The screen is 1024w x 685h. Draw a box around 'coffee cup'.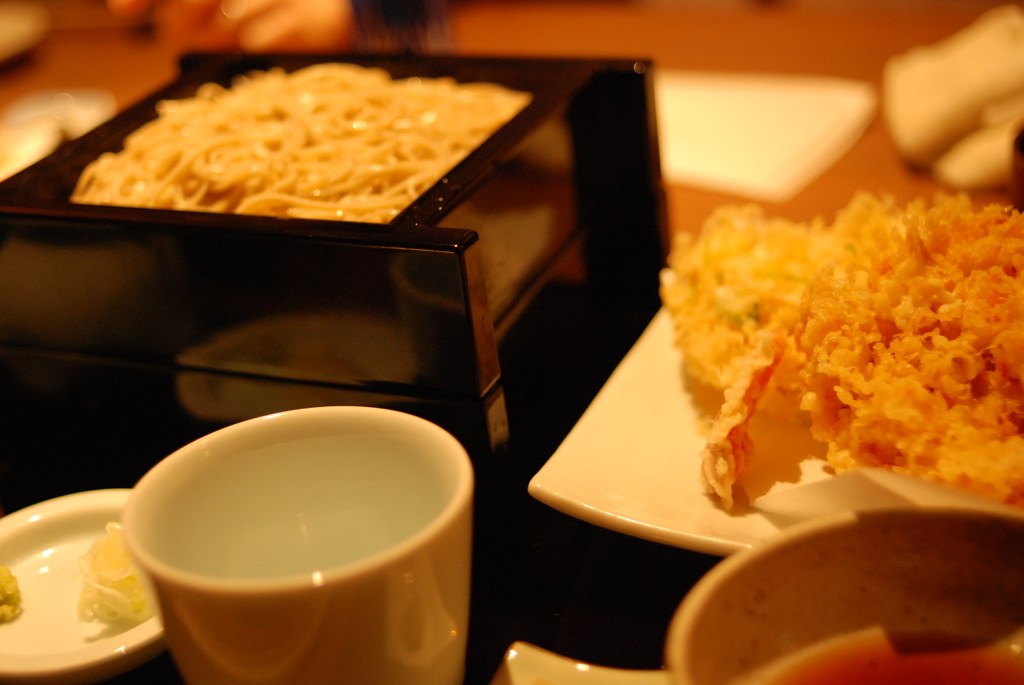
122 407 476 684.
